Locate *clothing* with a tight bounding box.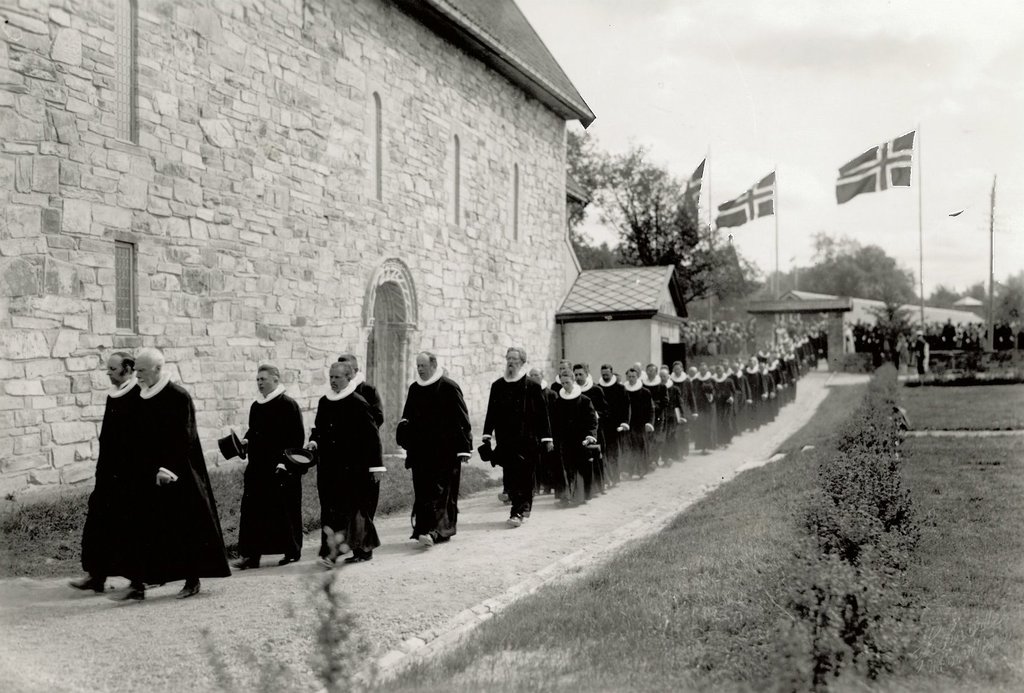
BBox(236, 382, 305, 554).
